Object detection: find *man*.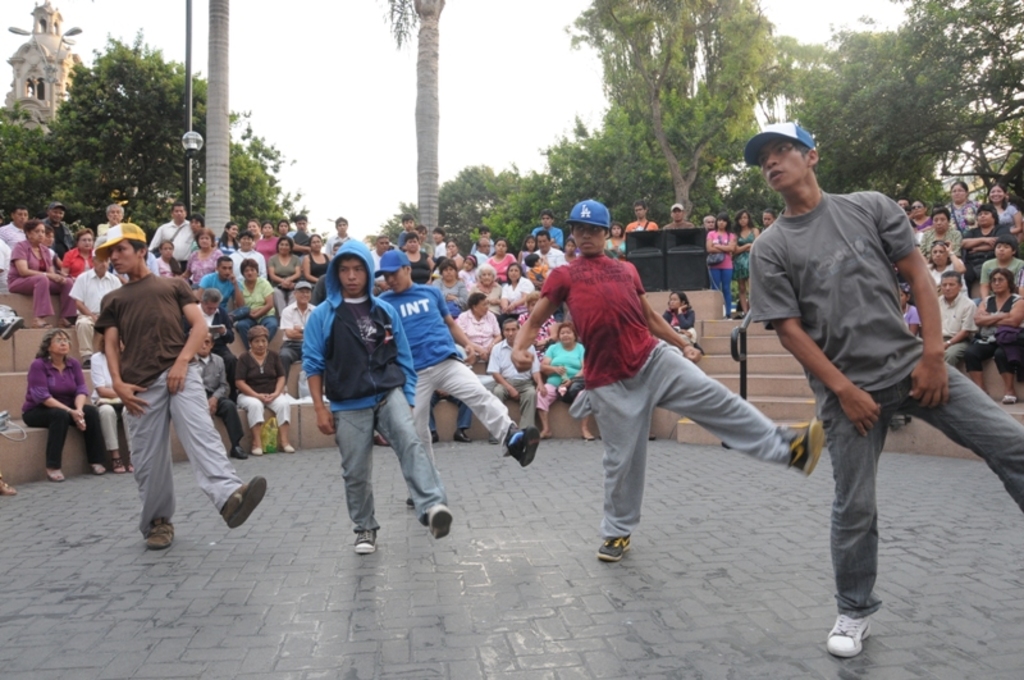
897 193 913 222.
